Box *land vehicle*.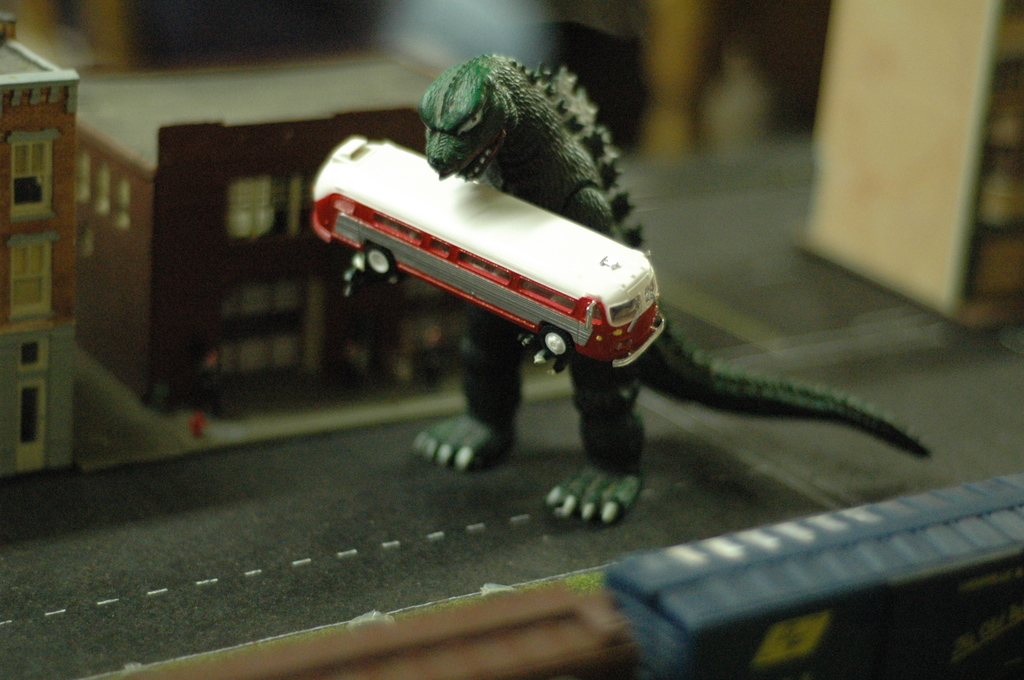
{"x1": 312, "y1": 135, "x2": 666, "y2": 369}.
